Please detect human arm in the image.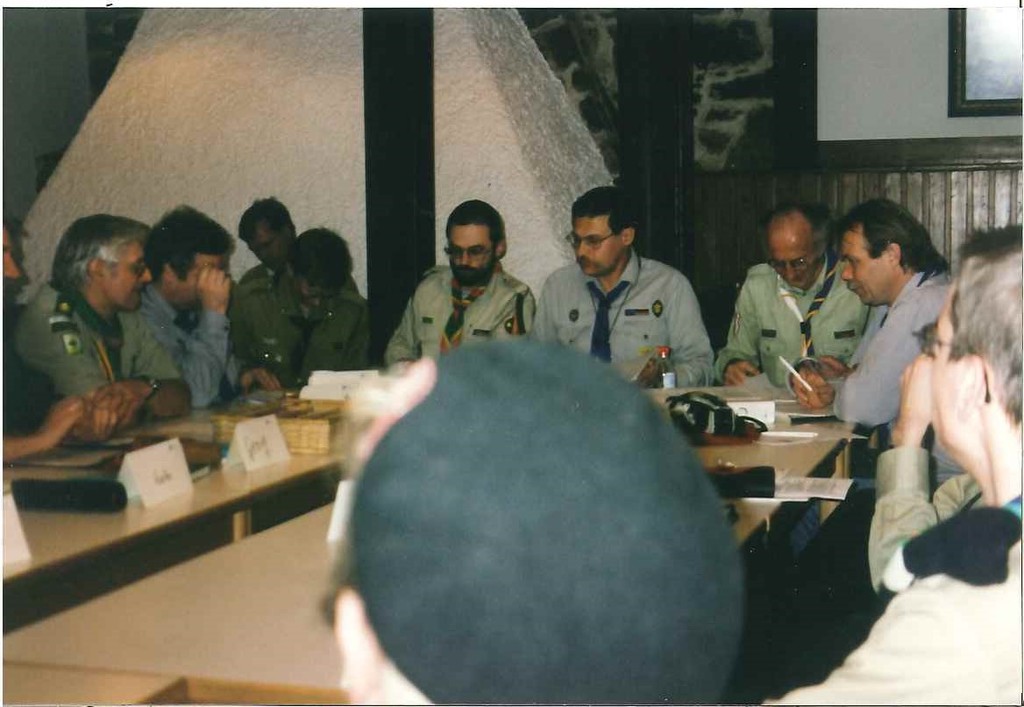
x1=11, y1=290, x2=127, y2=445.
